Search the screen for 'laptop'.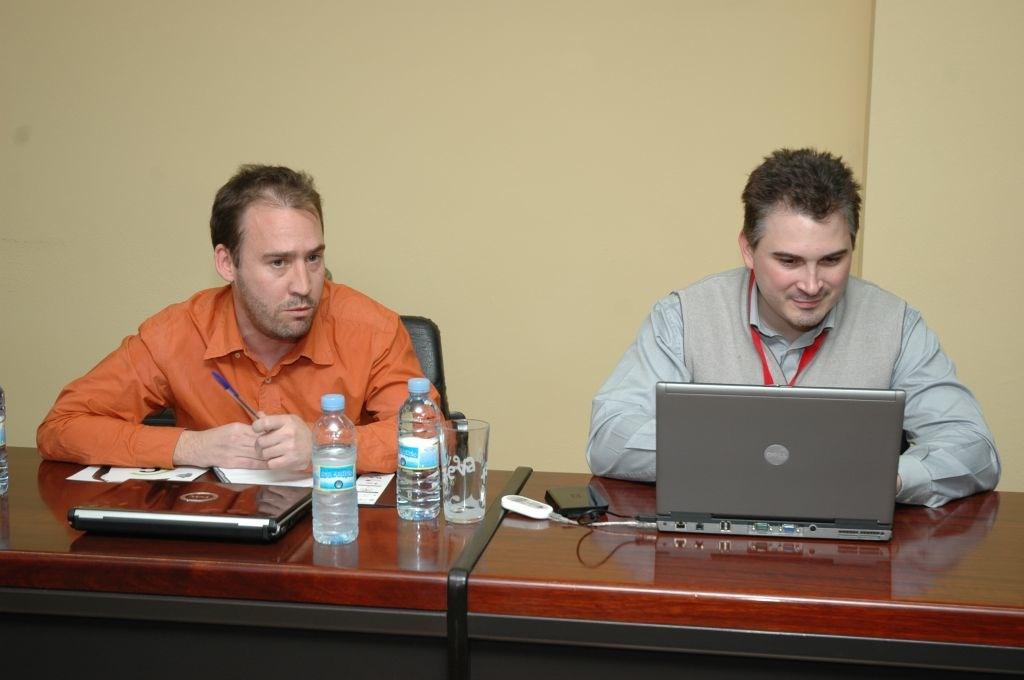
Found at (left=69, top=478, right=312, bottom=541).
